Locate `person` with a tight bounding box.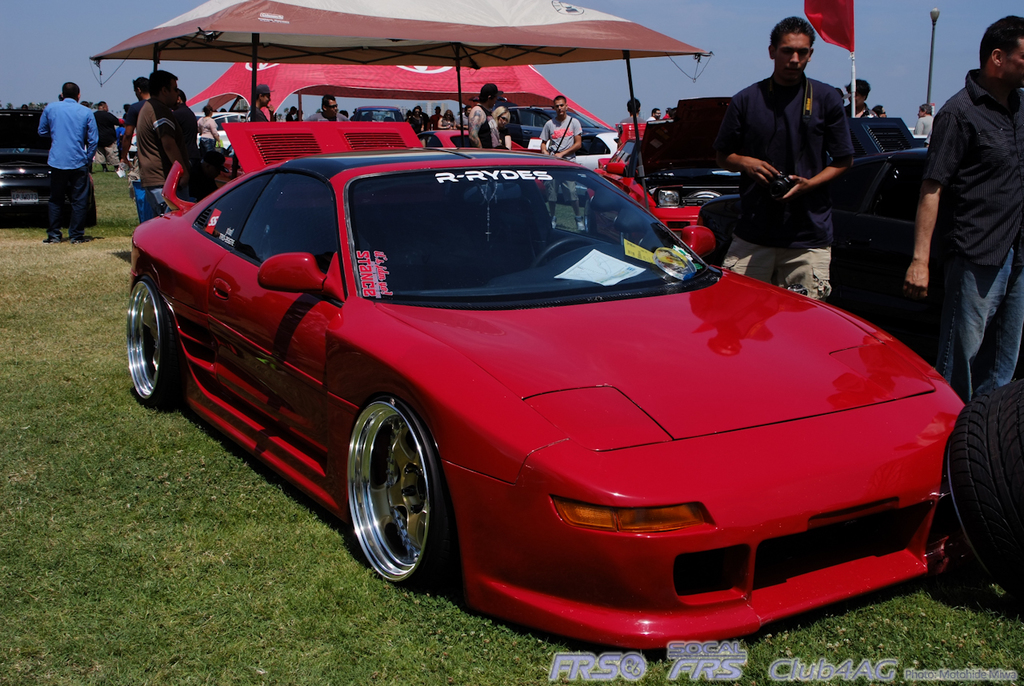
Rect(910, 100, 934, 148).
